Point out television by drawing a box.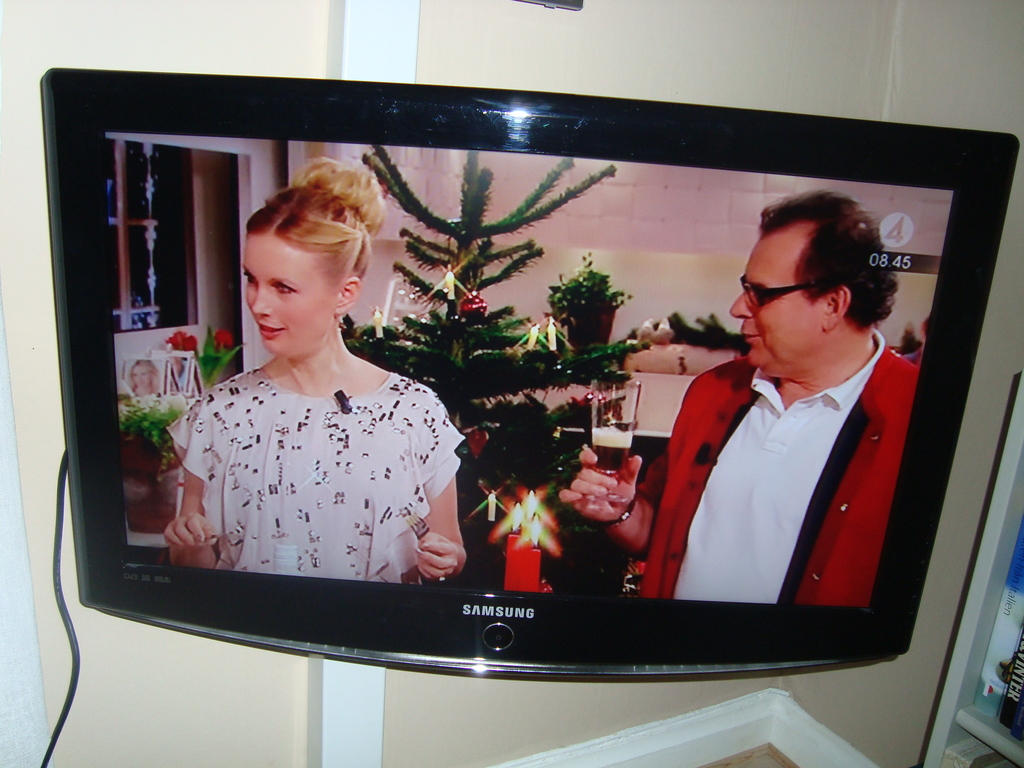
(42, 67, 1018, 683).
